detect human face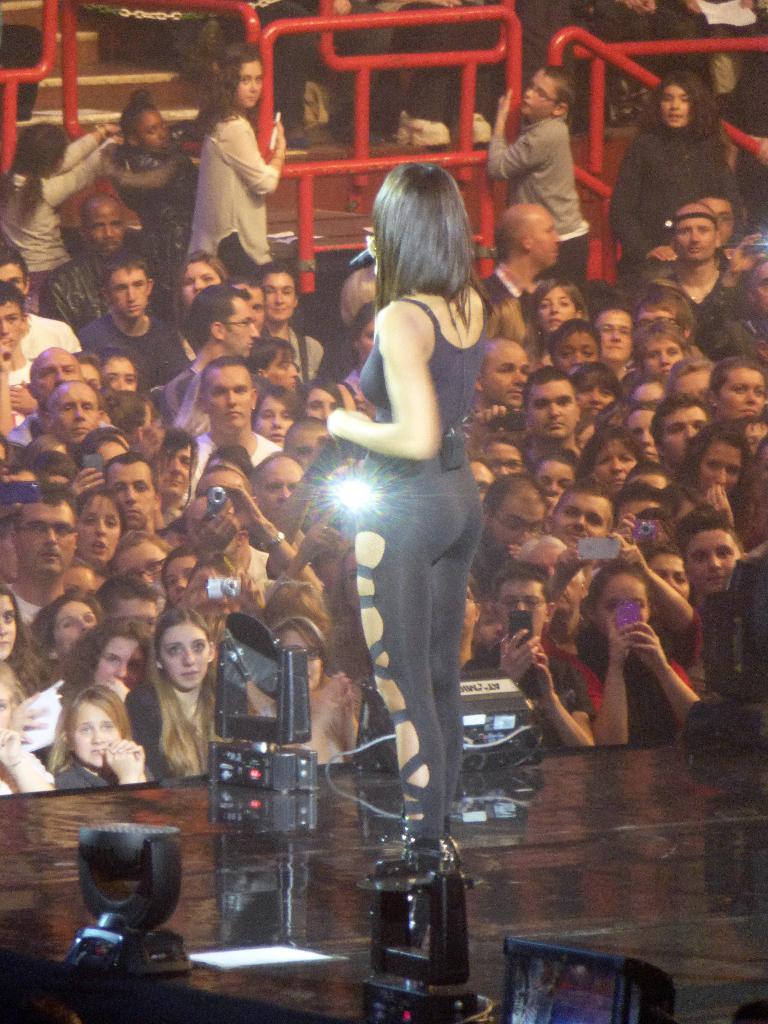
crop(461, 458, 489, 509)
